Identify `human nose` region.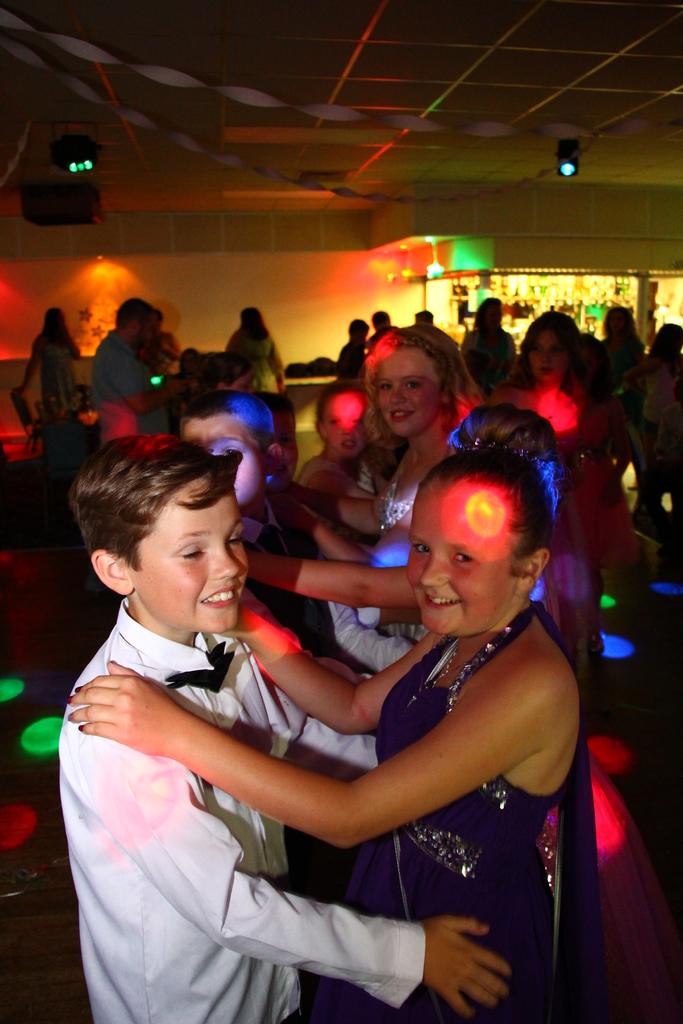
Region: box(213, 547, 239, 578).
